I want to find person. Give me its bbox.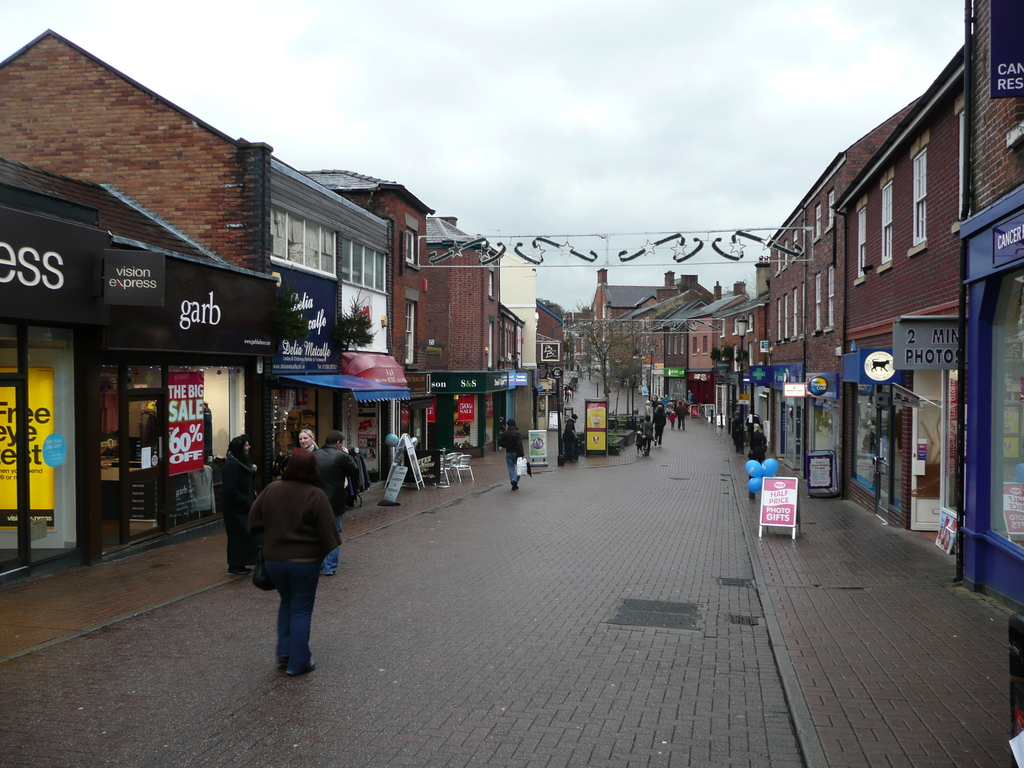
BBox(563, 413, 579, 468).
